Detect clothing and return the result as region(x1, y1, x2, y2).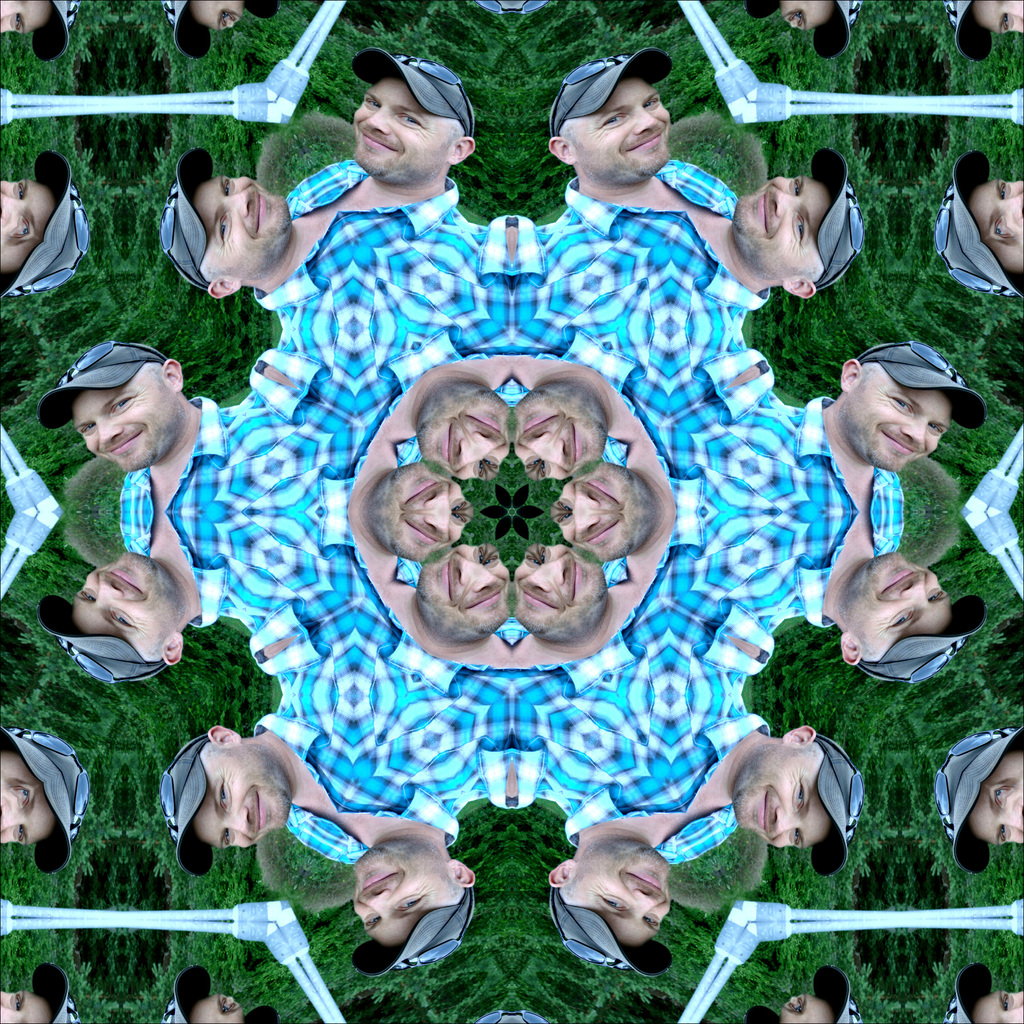
region(250, 190, 355, 339).
